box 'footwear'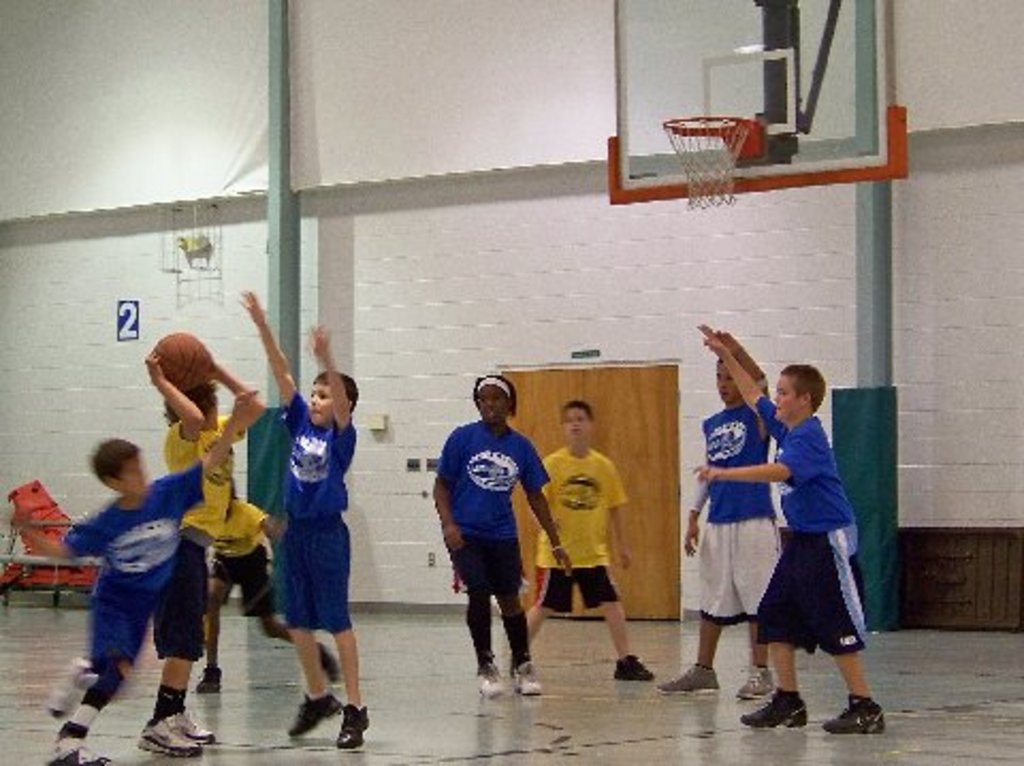
(left=740, top=696, right=806, bottom=730)
